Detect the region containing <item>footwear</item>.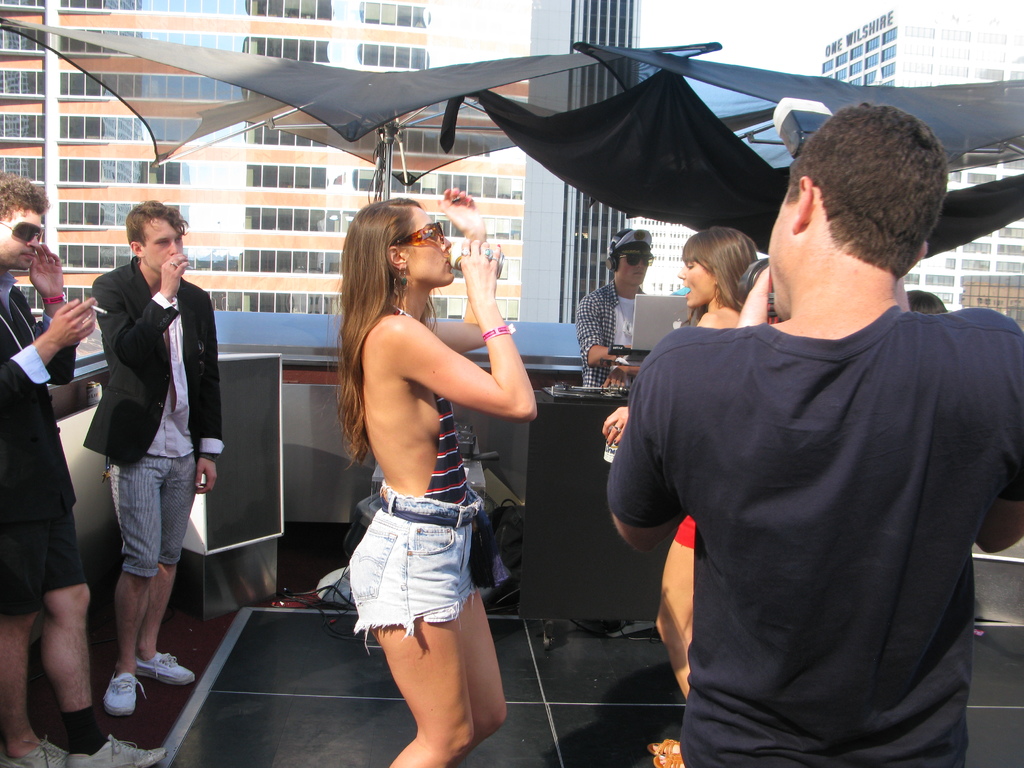
[67, 734, 167, 767].
